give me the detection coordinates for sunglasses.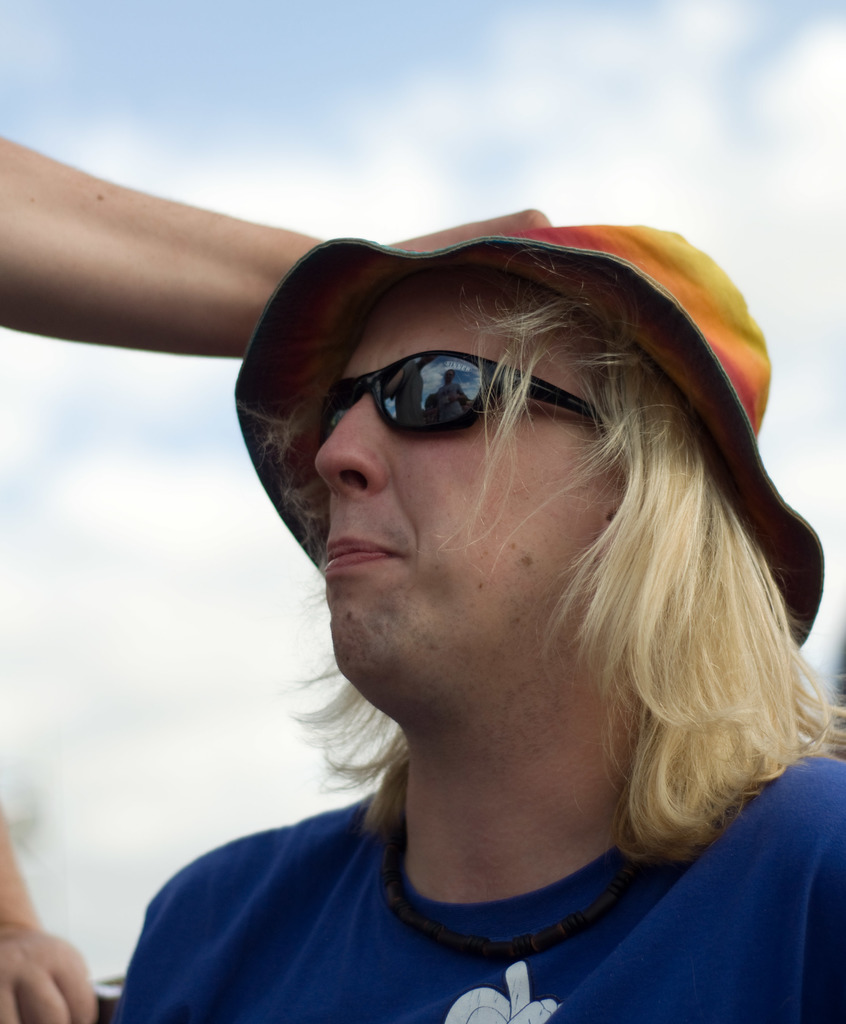
BBox(321, 348, 607, 440).
